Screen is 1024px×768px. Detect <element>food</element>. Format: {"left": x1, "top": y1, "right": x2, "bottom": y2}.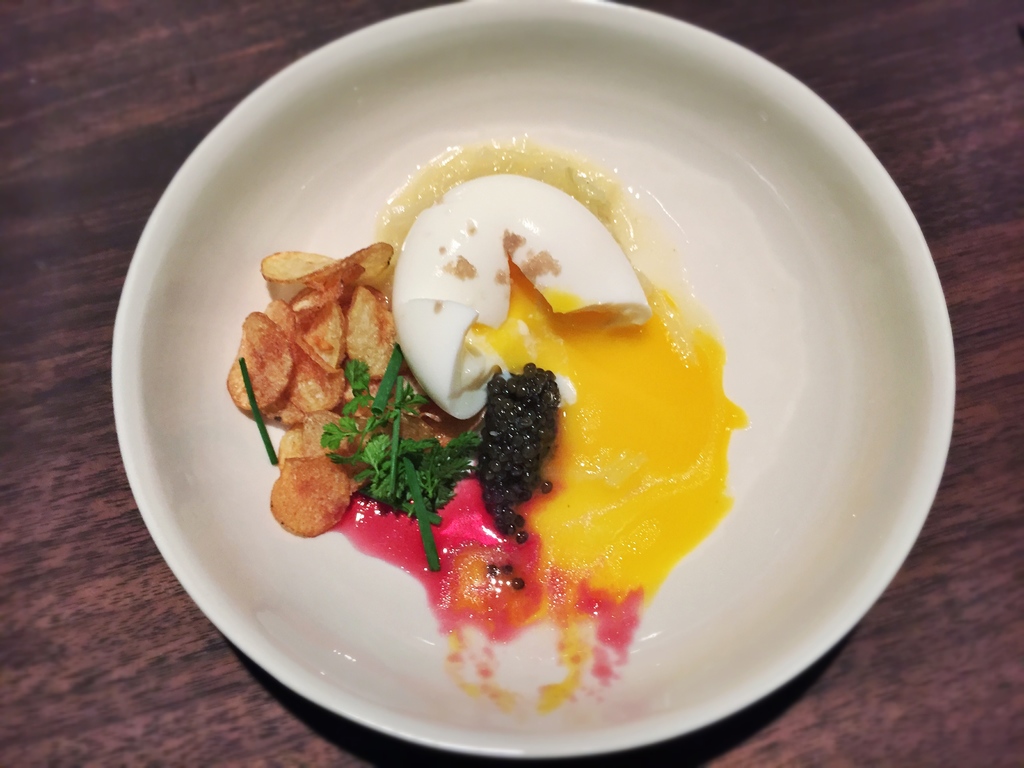
{"left": 273, "top": 445, "right": 359, "bottom": 534}.
